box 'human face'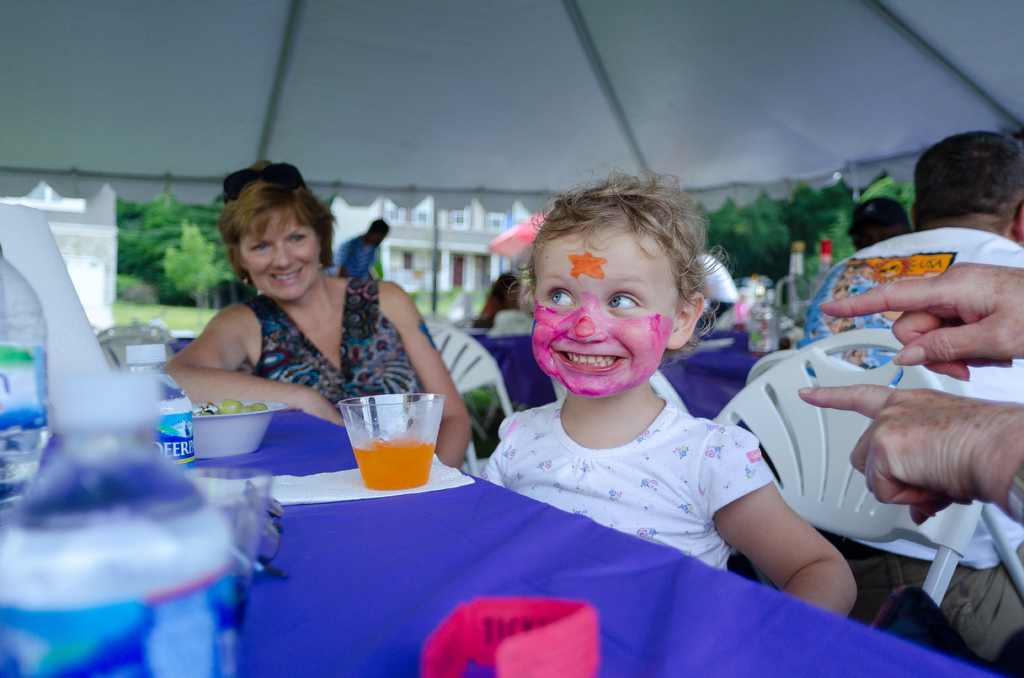
531:225:680:398
